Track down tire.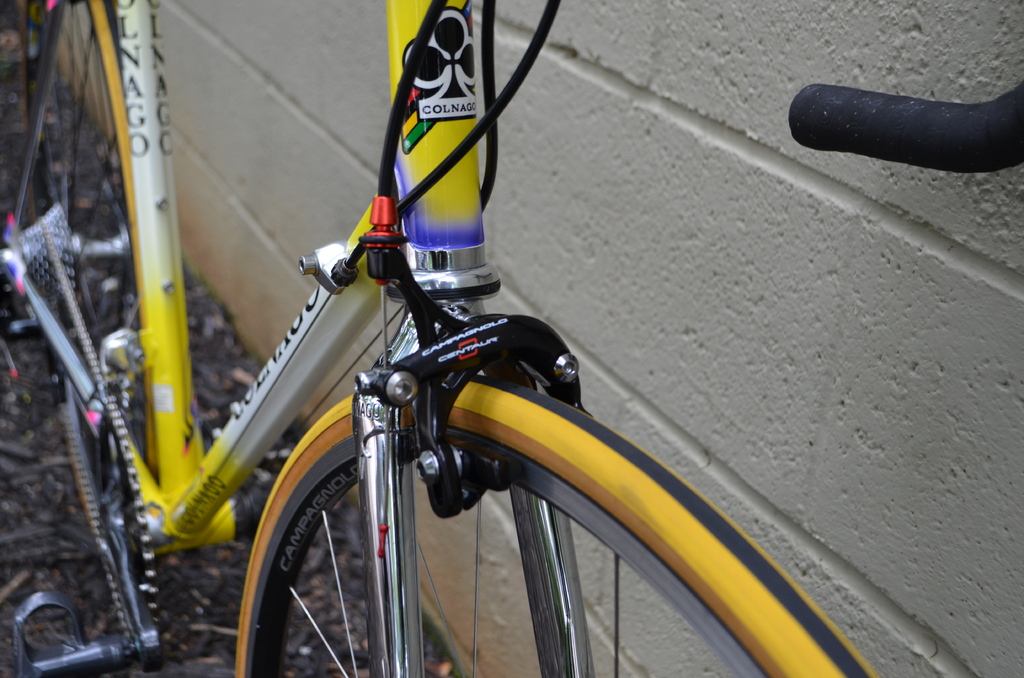
Tracked to (212,403,847,677).
